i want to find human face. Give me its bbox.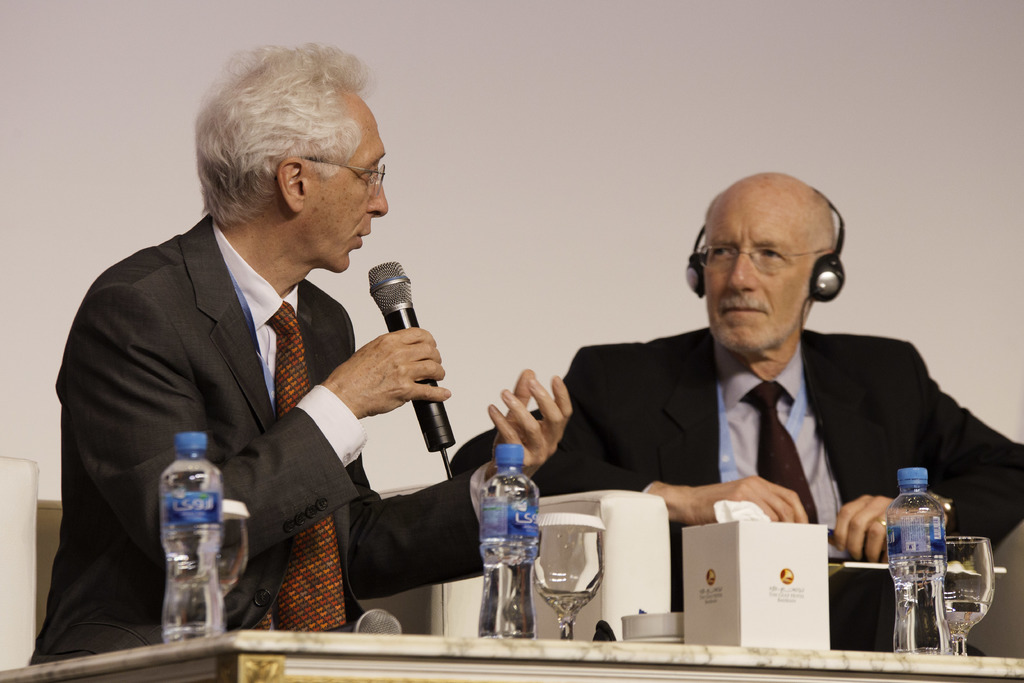
<bbox>703, 193, 817, 349</bbox>.
